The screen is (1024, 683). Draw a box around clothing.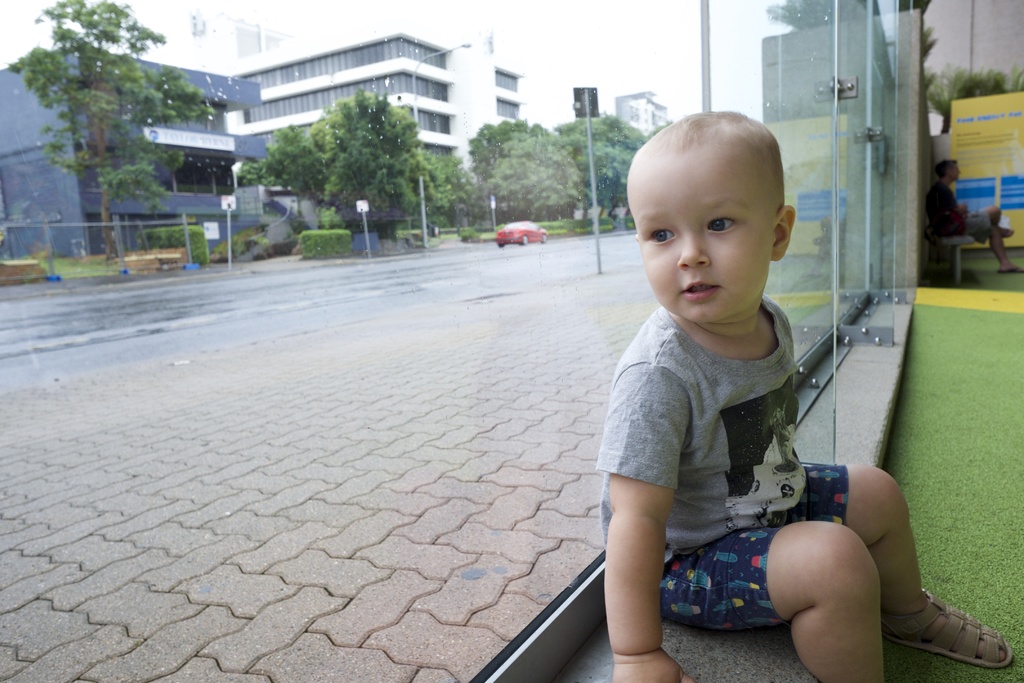
bbox(605, 181, 876, 636).
